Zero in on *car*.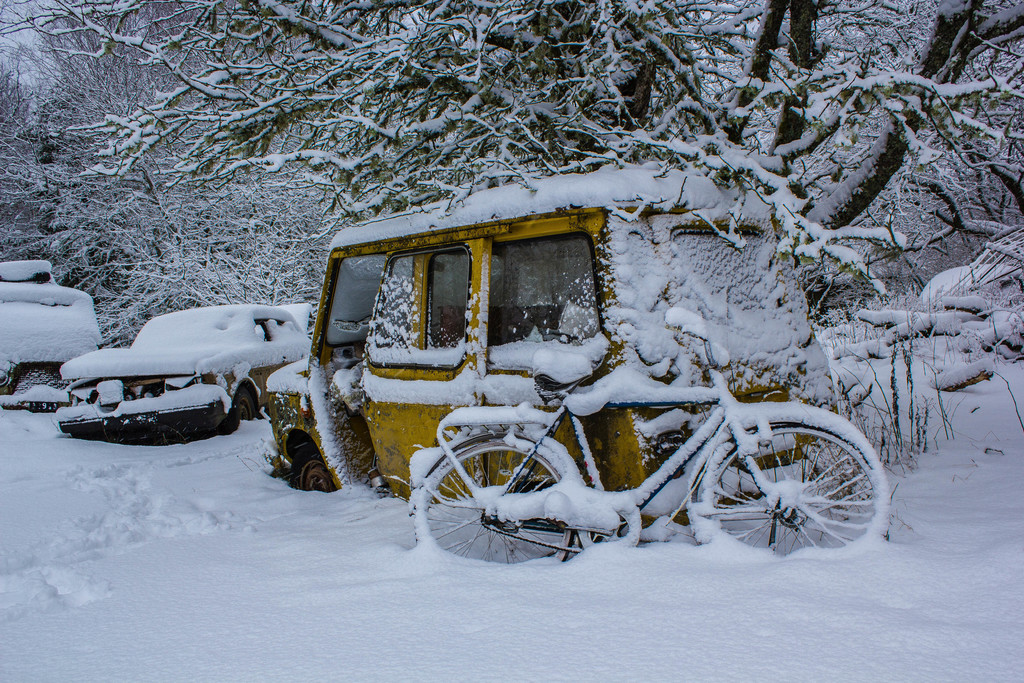
Zeroed in: [259,179,844,541].
